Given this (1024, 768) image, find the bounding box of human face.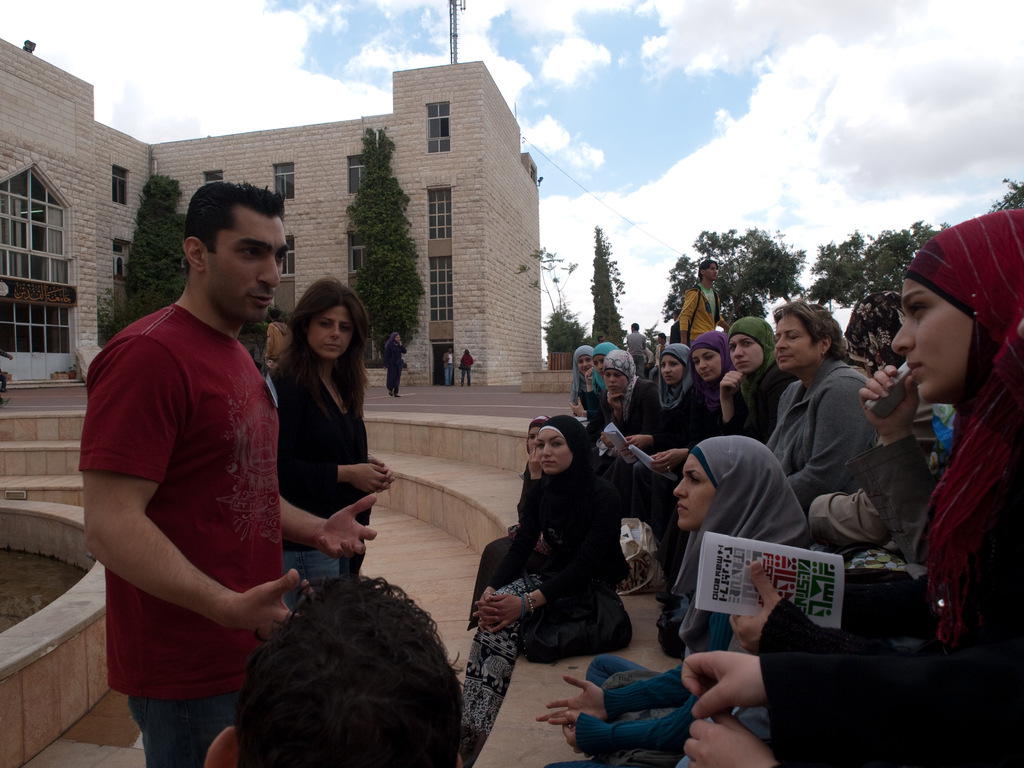
rect(591, 351, 612, 373).
